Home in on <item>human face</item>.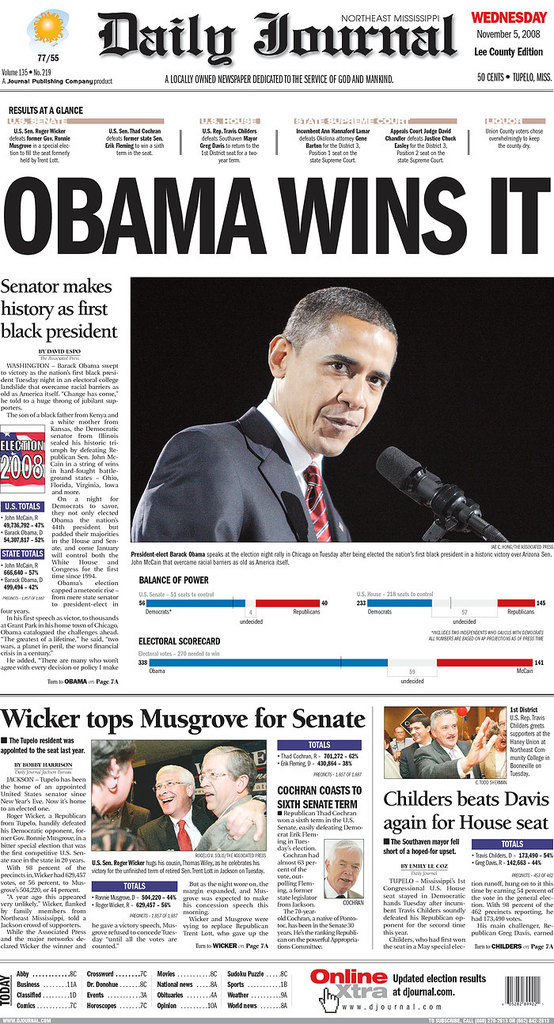
Homed in at pyautogui.locateOnScreen(395, 726, 405, 740).
